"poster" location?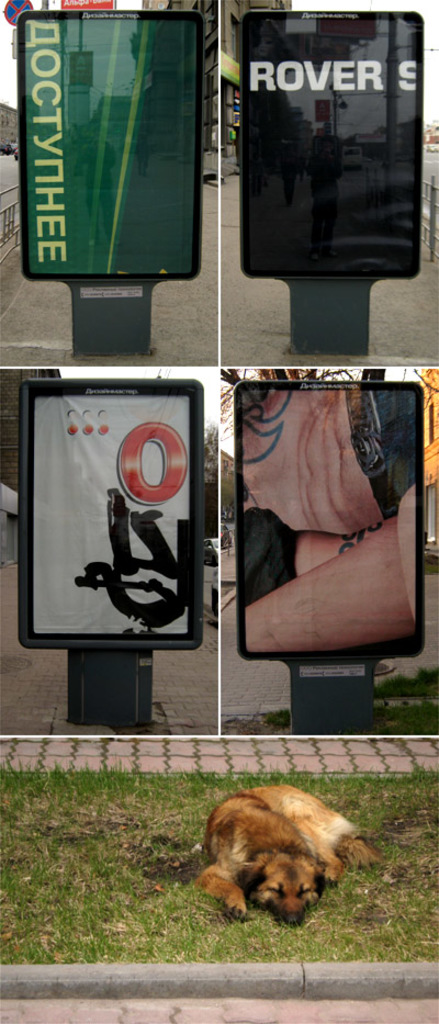
rect(24, 18, 195, 272)
